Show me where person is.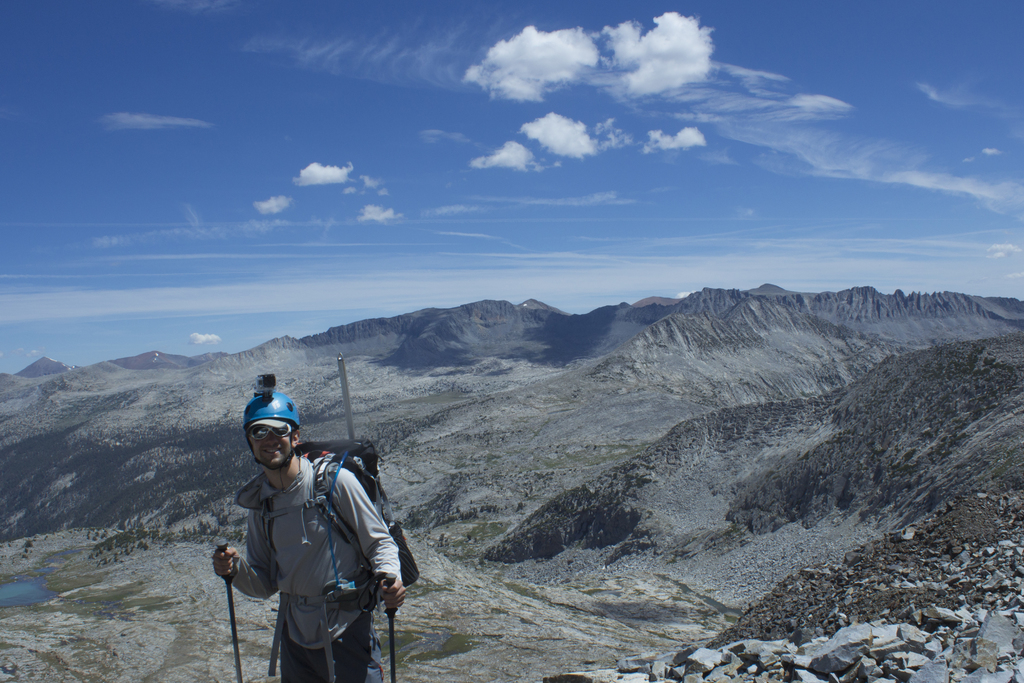
person is at locate(204, 387, 383, 676).
